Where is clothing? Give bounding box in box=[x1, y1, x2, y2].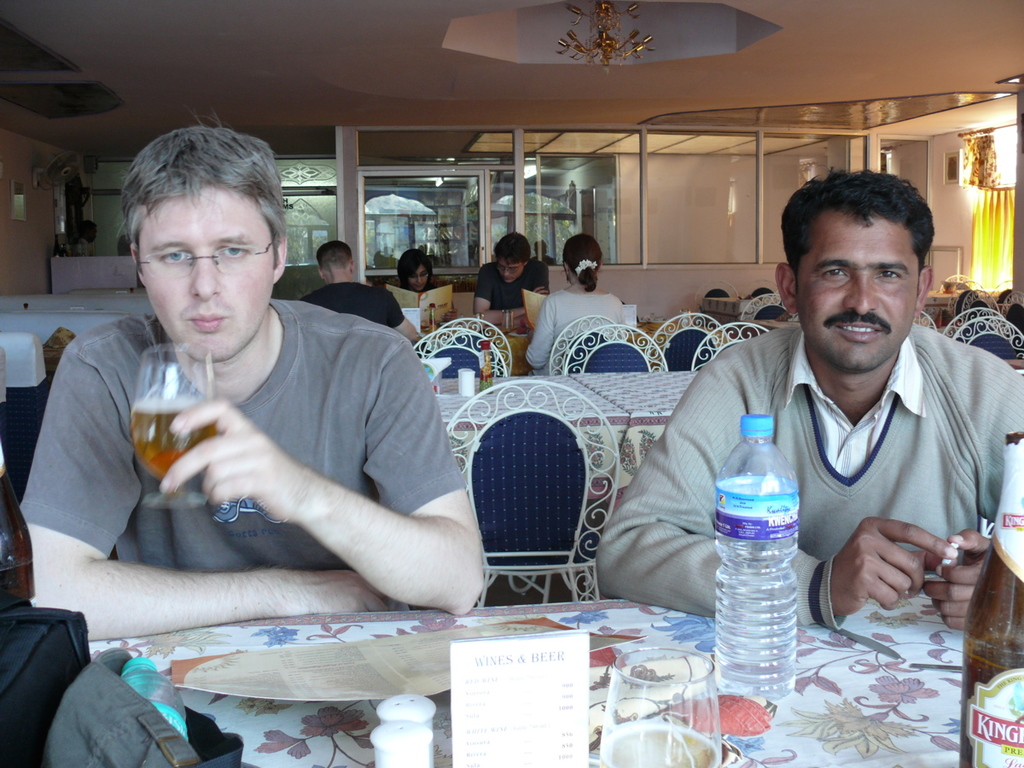
box=[524, 288, 621, 375].
